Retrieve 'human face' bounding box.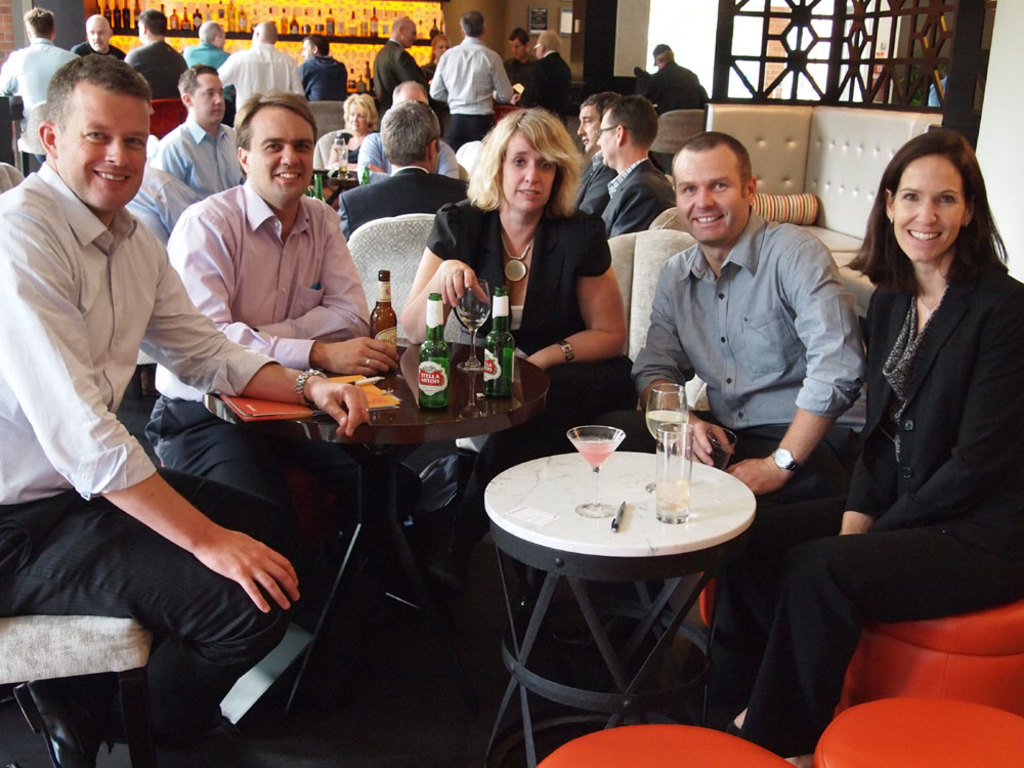
Bounding box: detection(86, 16, 109, 53).
